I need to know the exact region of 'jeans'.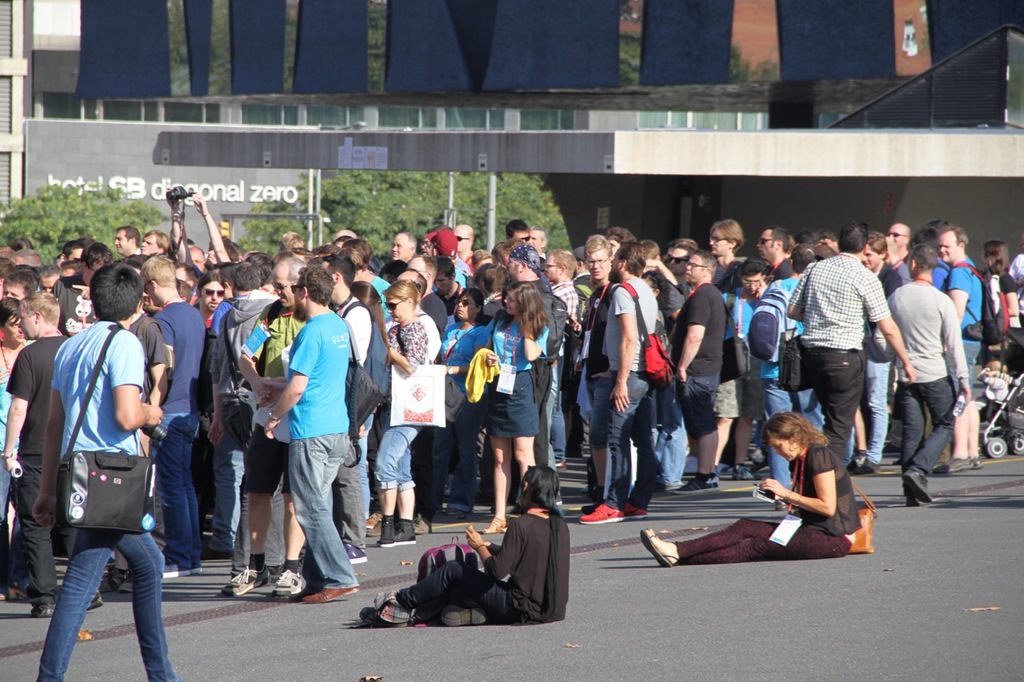
Region: region(373, 429, 424, 485).
